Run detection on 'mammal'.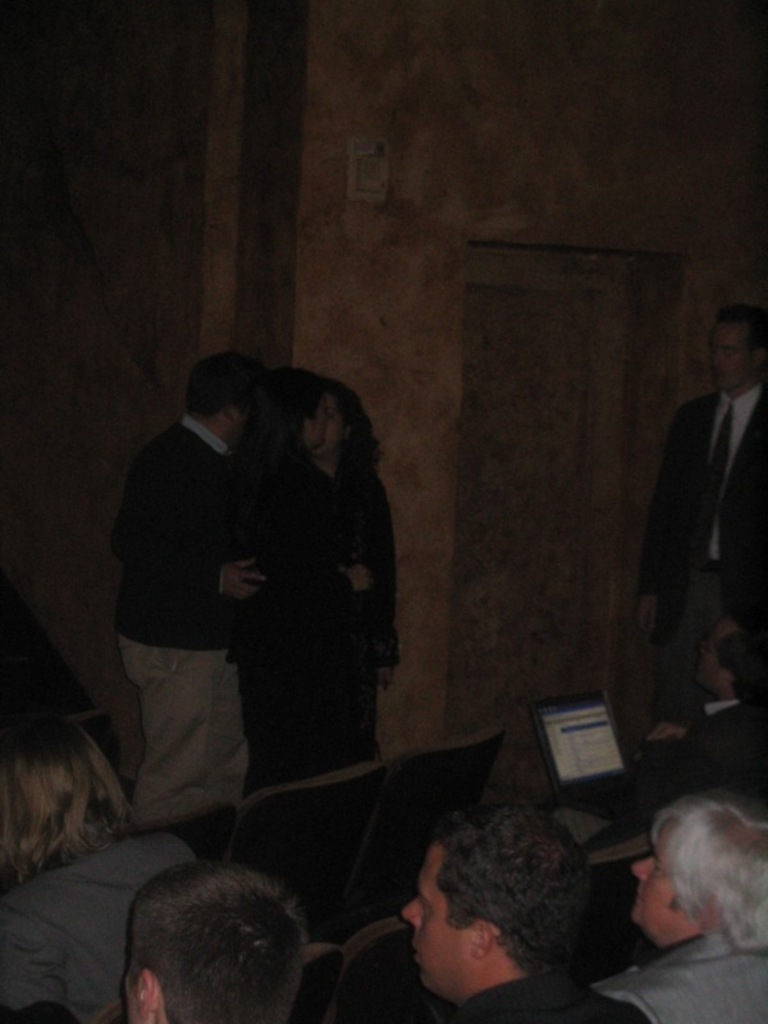
Result: [0,709,205,1023].
